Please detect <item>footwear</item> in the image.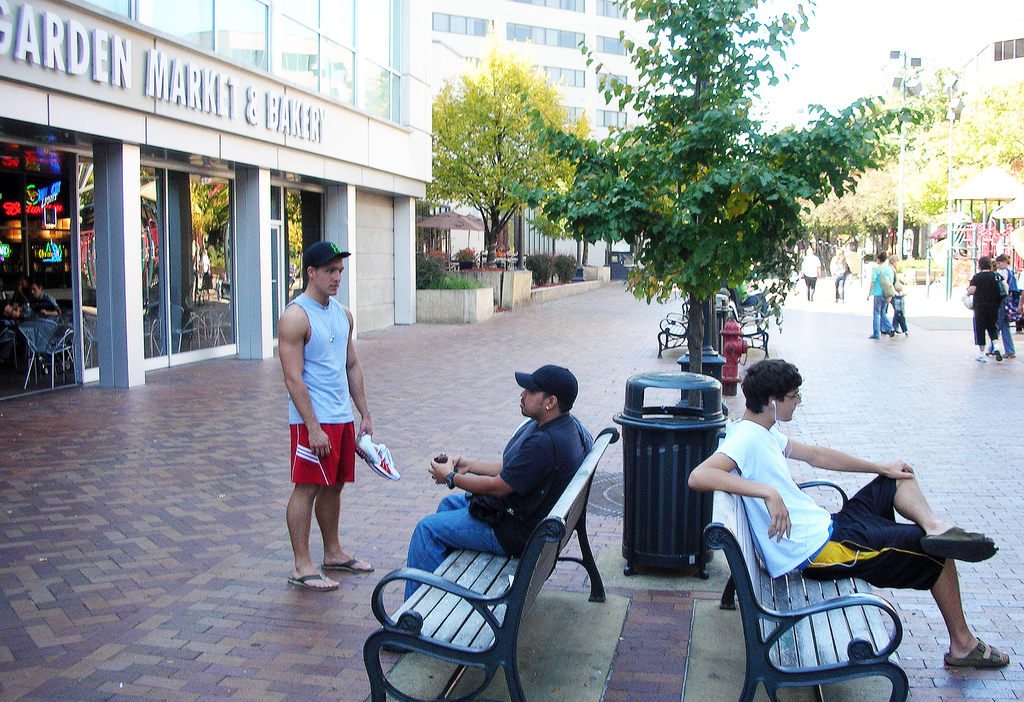
<box>975,352,984,363</box>.
